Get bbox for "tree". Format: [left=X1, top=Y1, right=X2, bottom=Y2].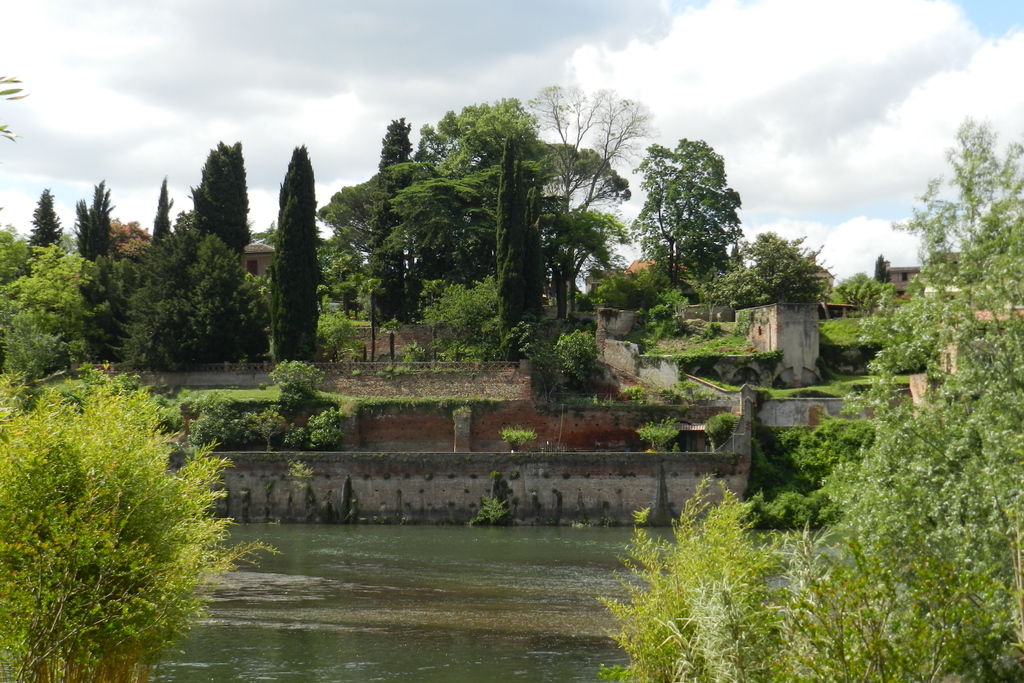
[left=535, top=145, right=627, bottom=315].
